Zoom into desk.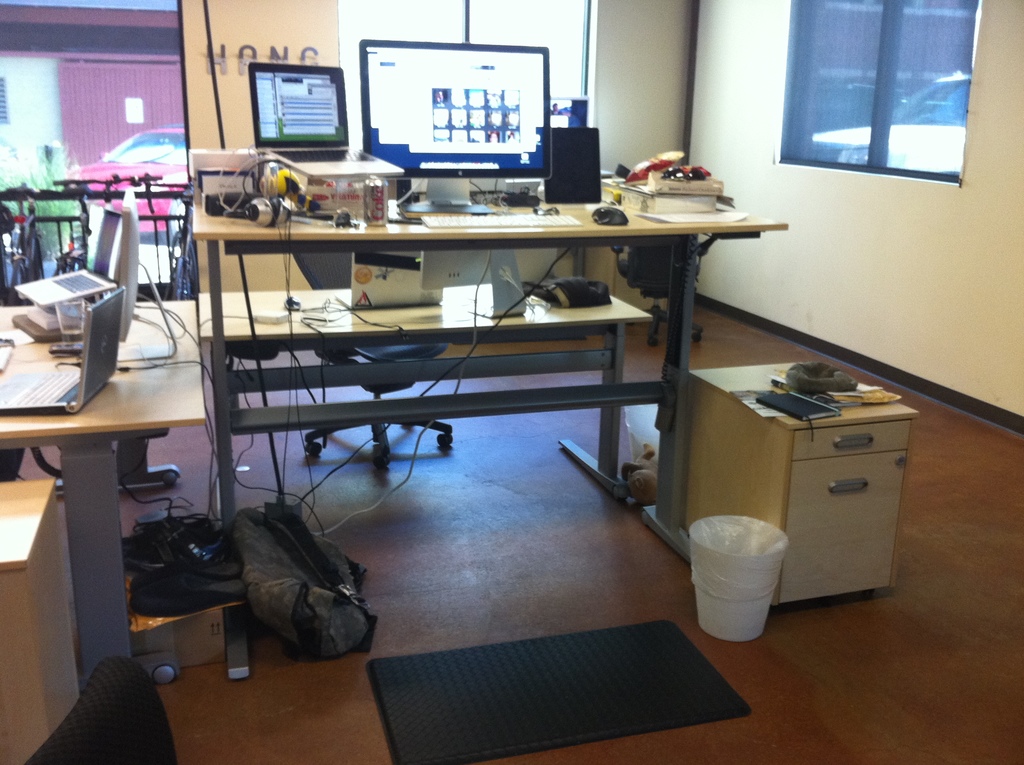
Zoom target: region(194, 197, 787, 683).
